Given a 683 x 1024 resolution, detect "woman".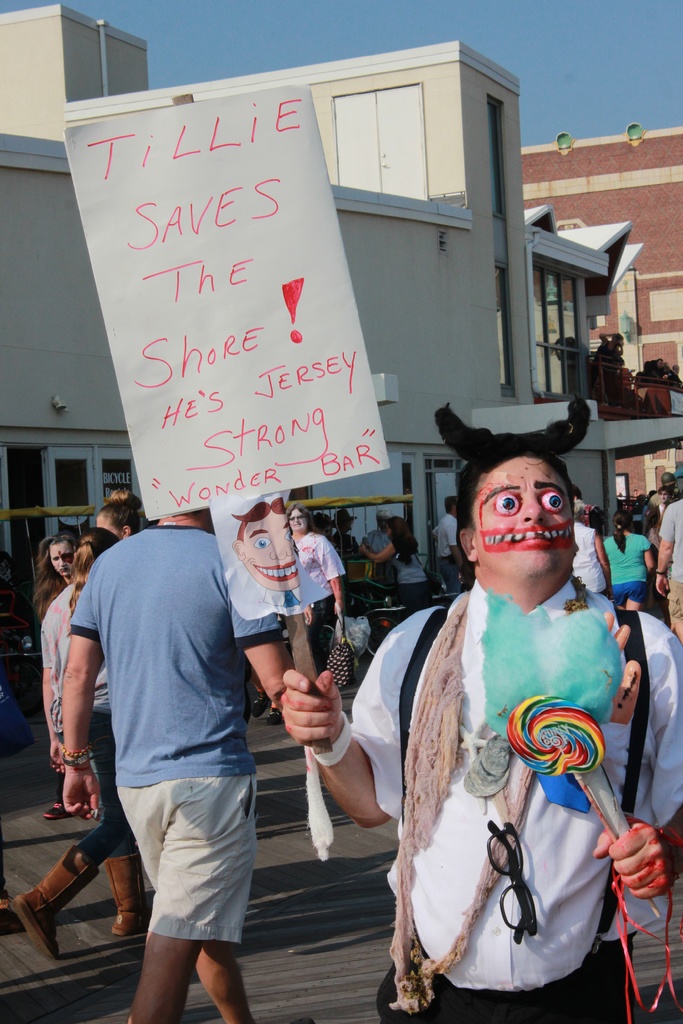
[290,505,348,673].
